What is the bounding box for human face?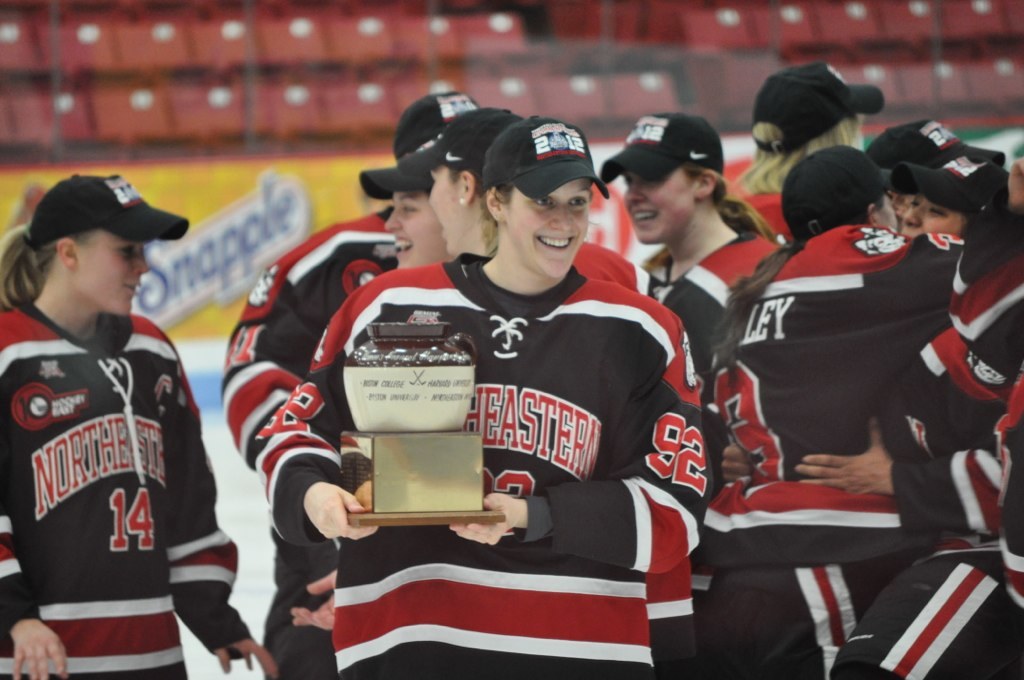
box(71, 224, 151, 315).
